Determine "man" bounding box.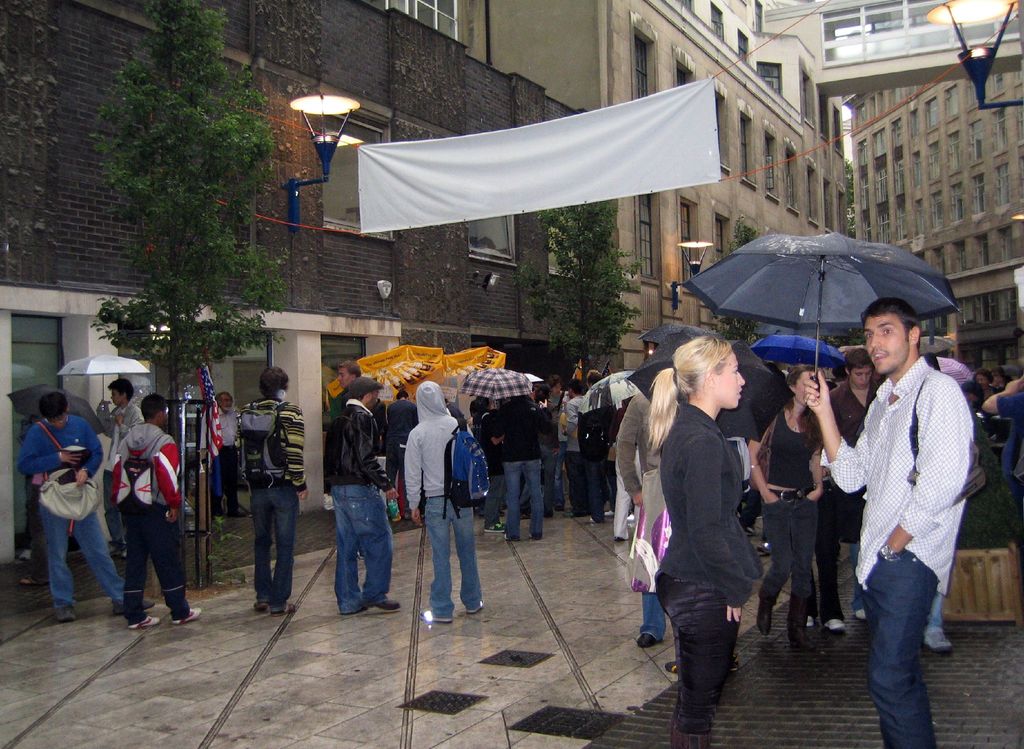
Determined: (826, 291, 985, 735).
